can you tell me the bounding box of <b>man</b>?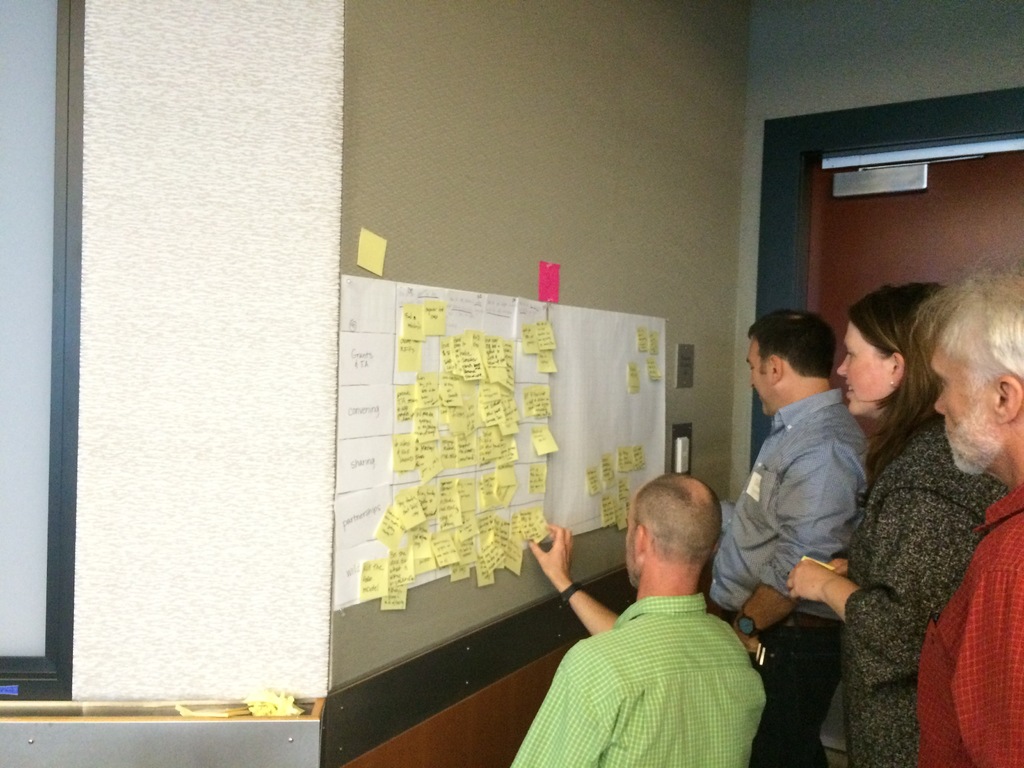
(x1=527, y1=467, x2=796, y2=759).
